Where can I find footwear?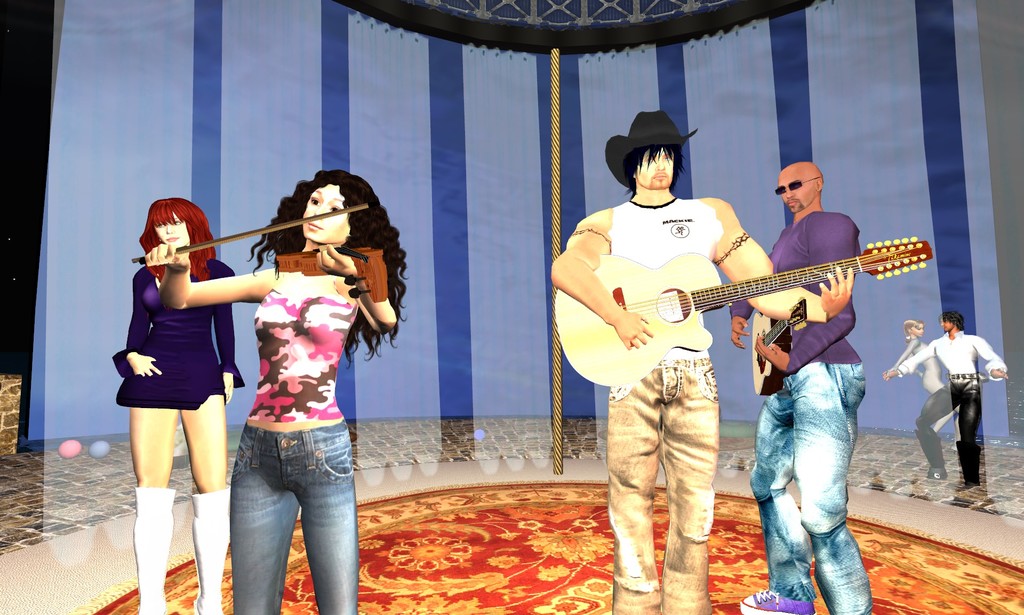
You can find it at left=740, top=582, right=820, bottom=614.
